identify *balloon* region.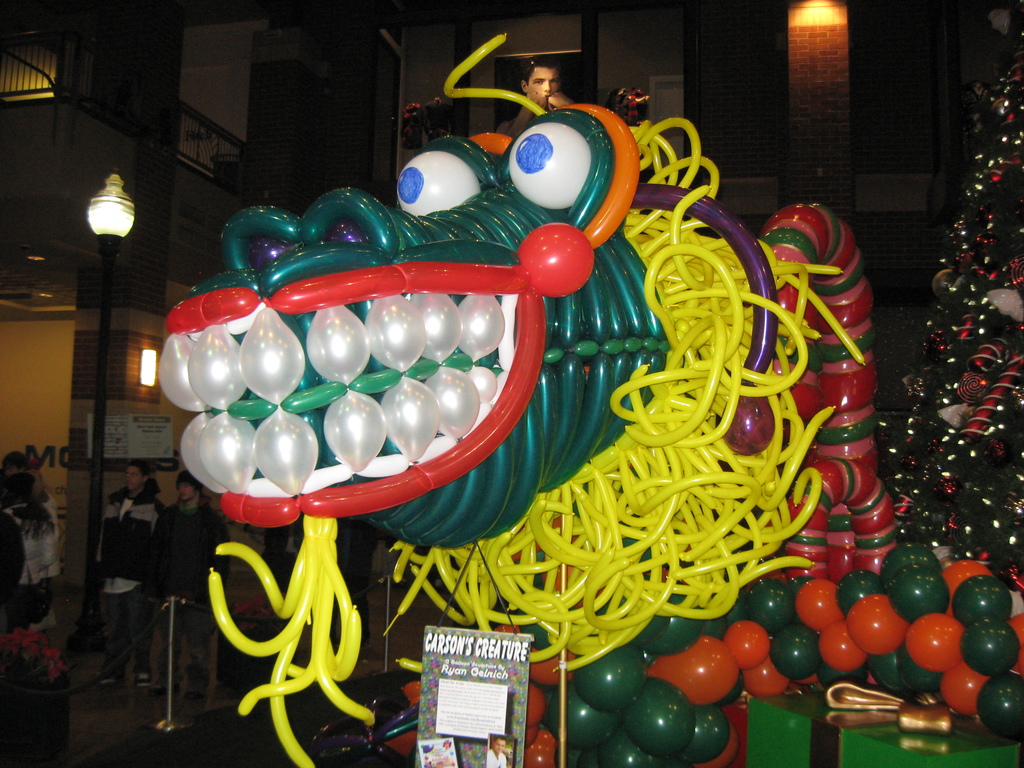
Region: select_region(241, 307, 307, 408).
